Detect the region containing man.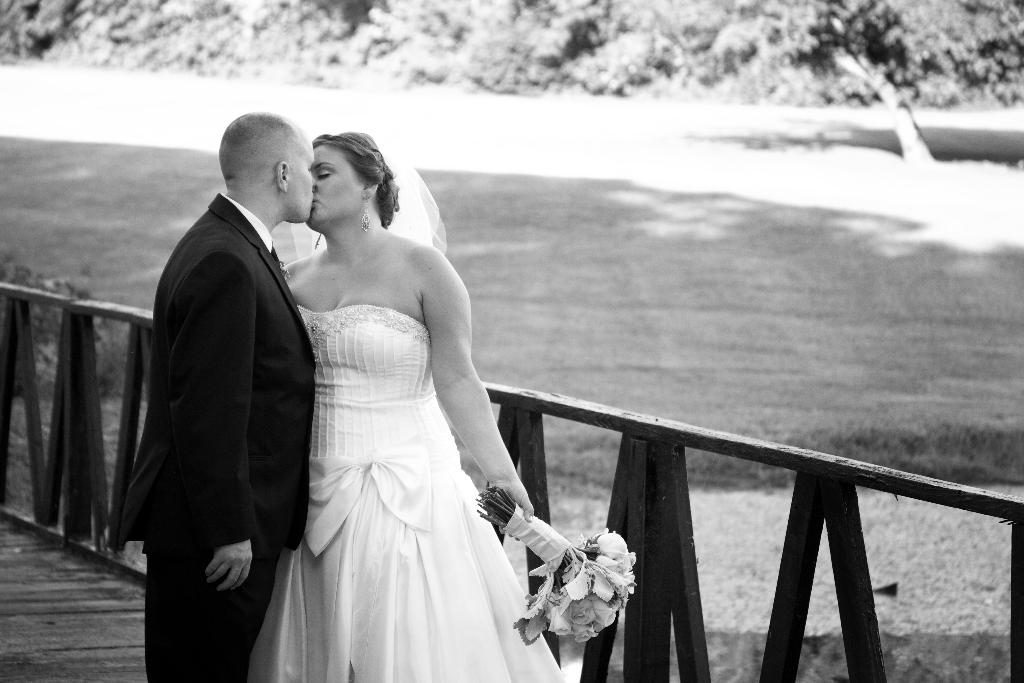
<box>125,83,333,671</box>.
